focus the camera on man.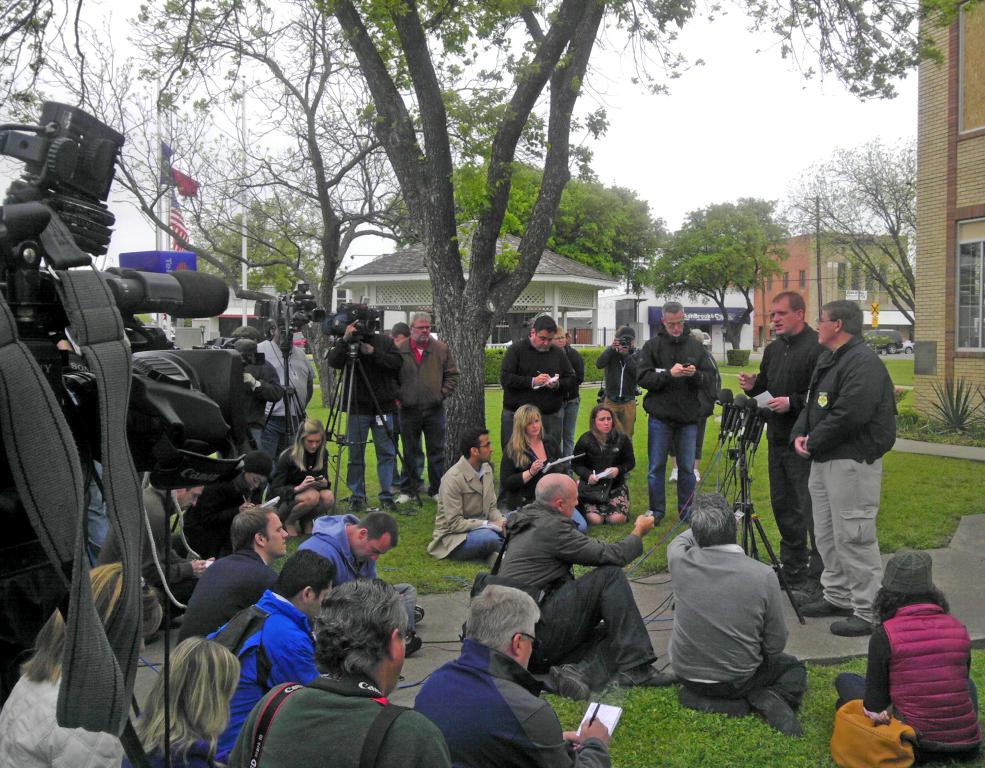
Focus region: [422, 413, 499, 564].
